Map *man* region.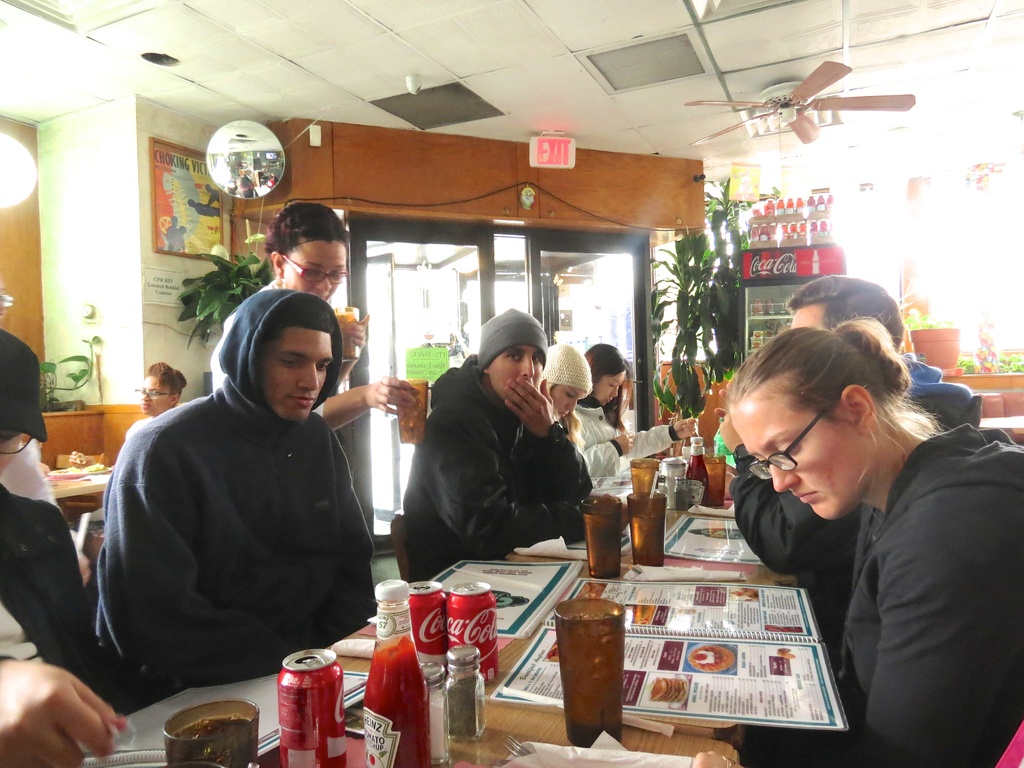
Mapped to [0,323,154,764].
